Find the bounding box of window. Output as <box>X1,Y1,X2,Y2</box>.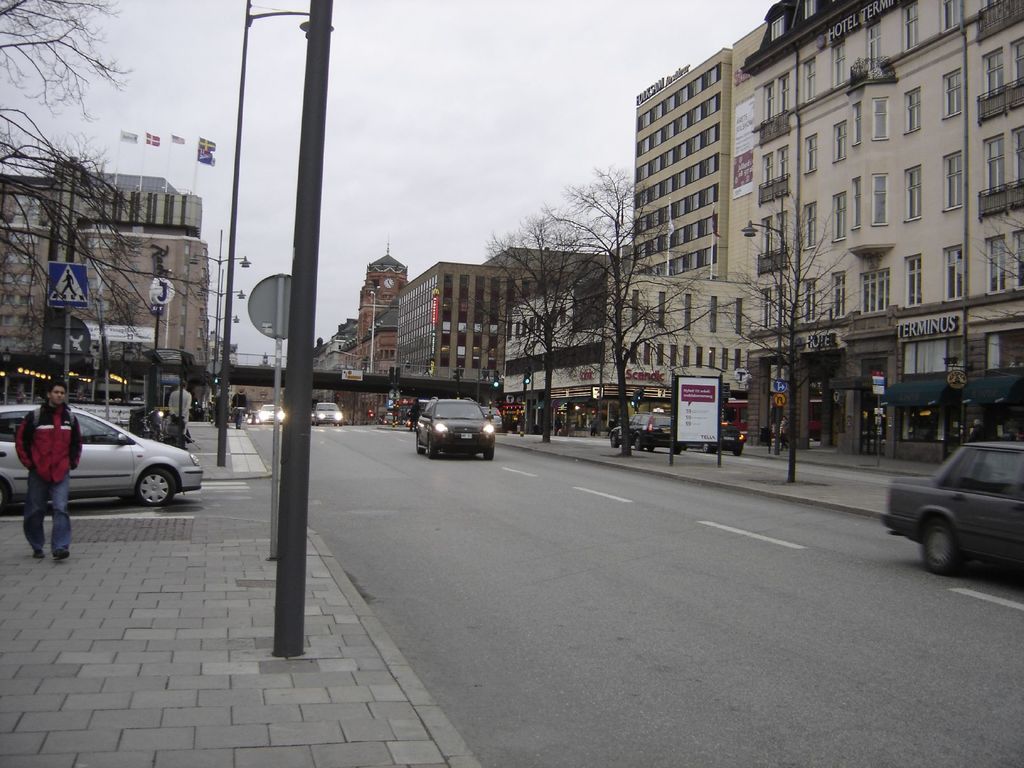
<box>907,170,922,216</box>.
